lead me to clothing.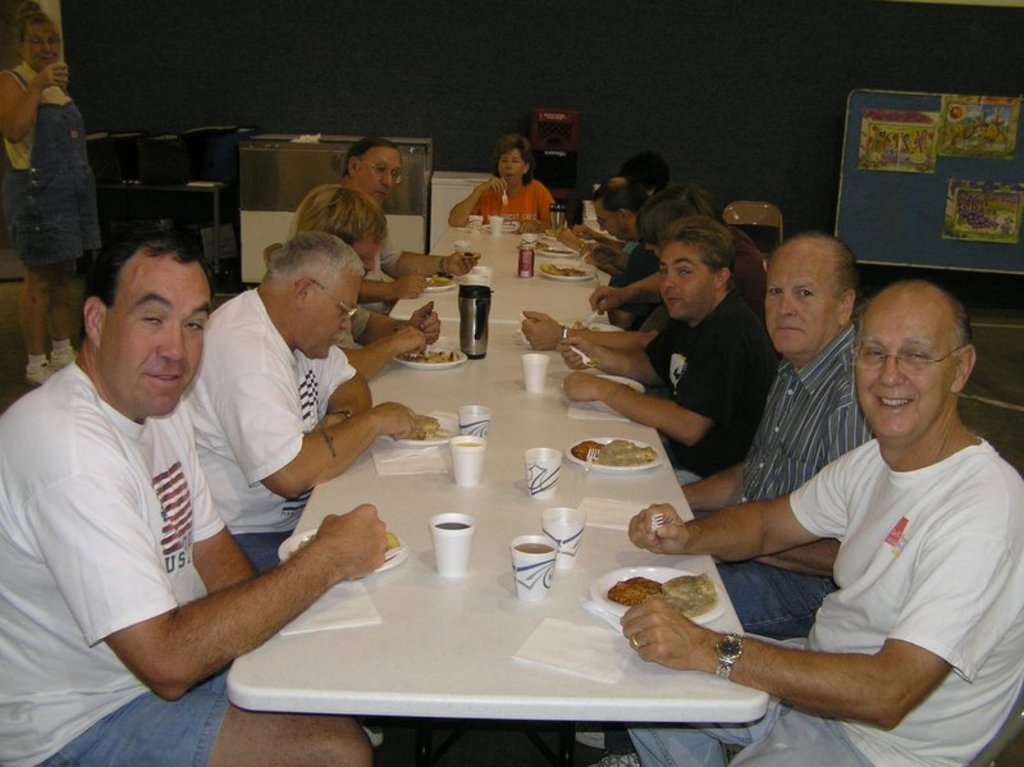
Lead to pyautogui.locateOnScreen(687, 333, 883, 643).
